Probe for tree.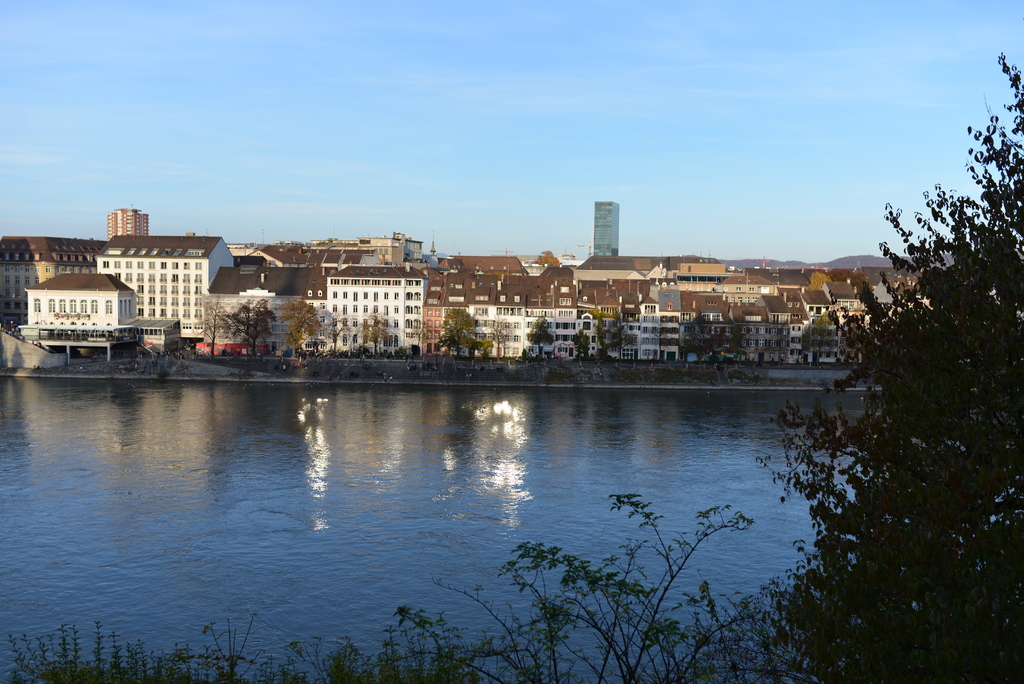
Probe result: box(435, 301, 495, 371).
